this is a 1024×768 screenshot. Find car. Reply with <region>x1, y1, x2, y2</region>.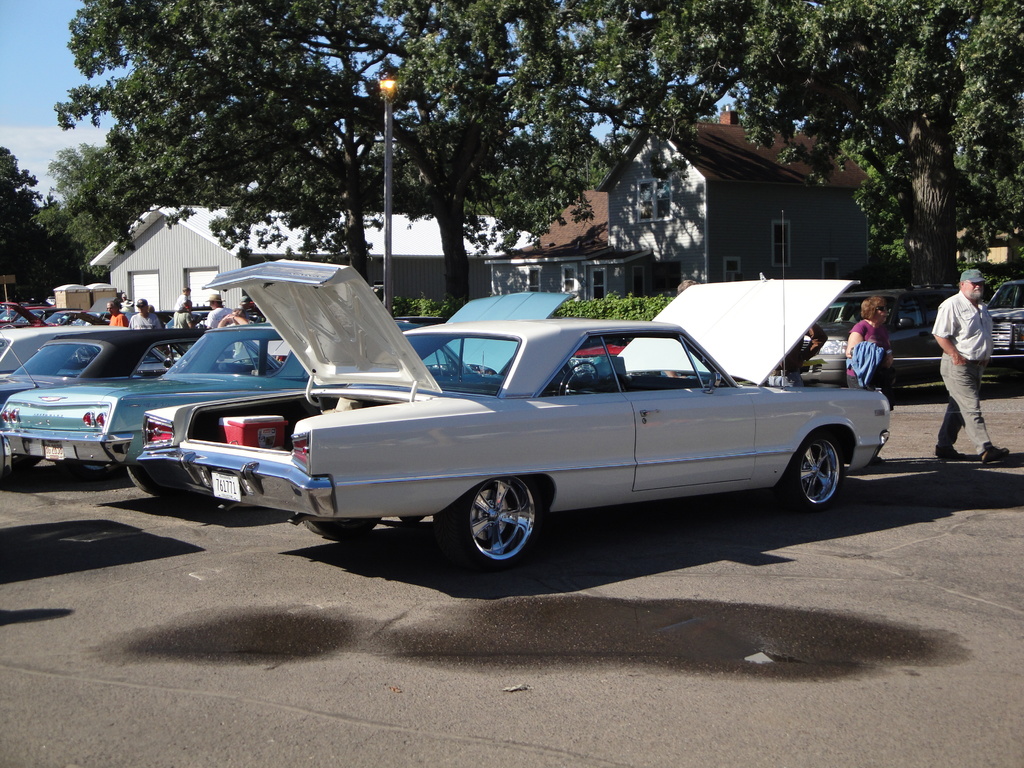
<region>1, 286, 620, 509</region>.
